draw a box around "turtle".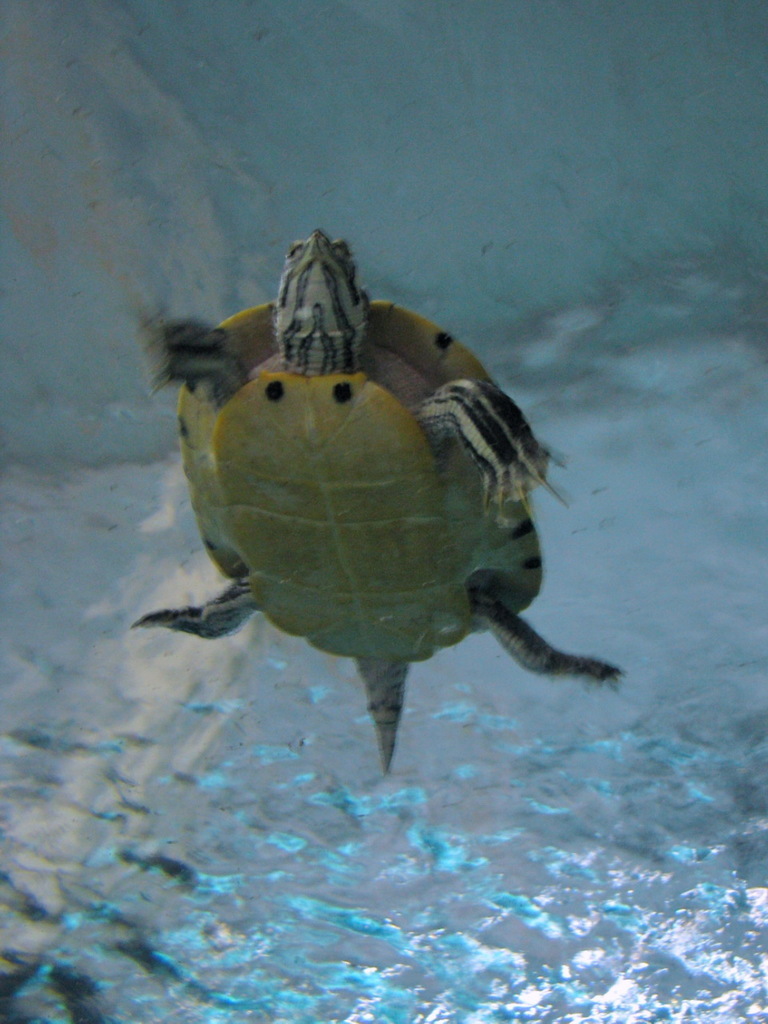
{"left": 130, "top": 226, "right": 624, "bottom": 776}.
